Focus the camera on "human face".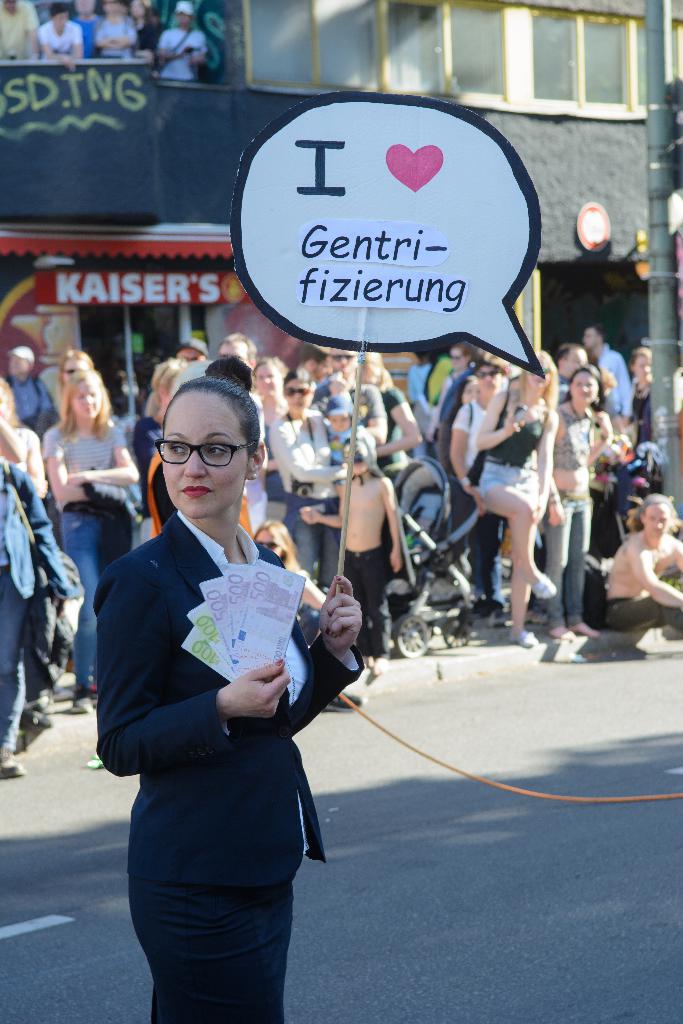
Focus region: <box>449,346,468,369</box>.
